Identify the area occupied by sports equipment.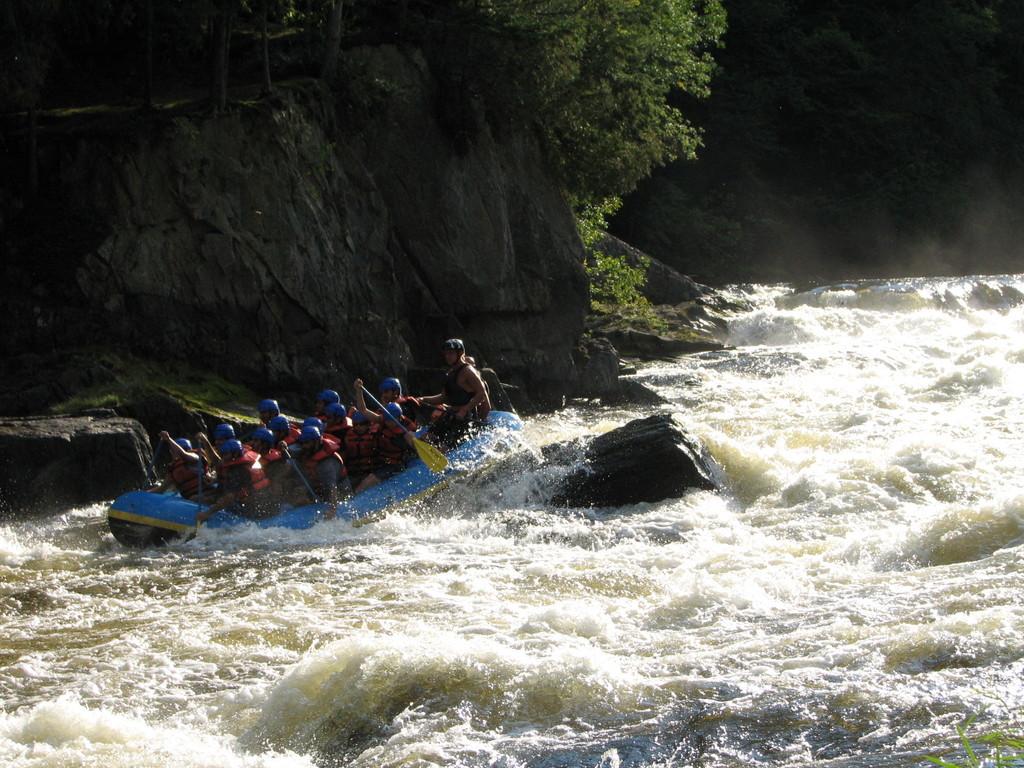
Area: [left=253, top=425, right=276, bottom=457].
